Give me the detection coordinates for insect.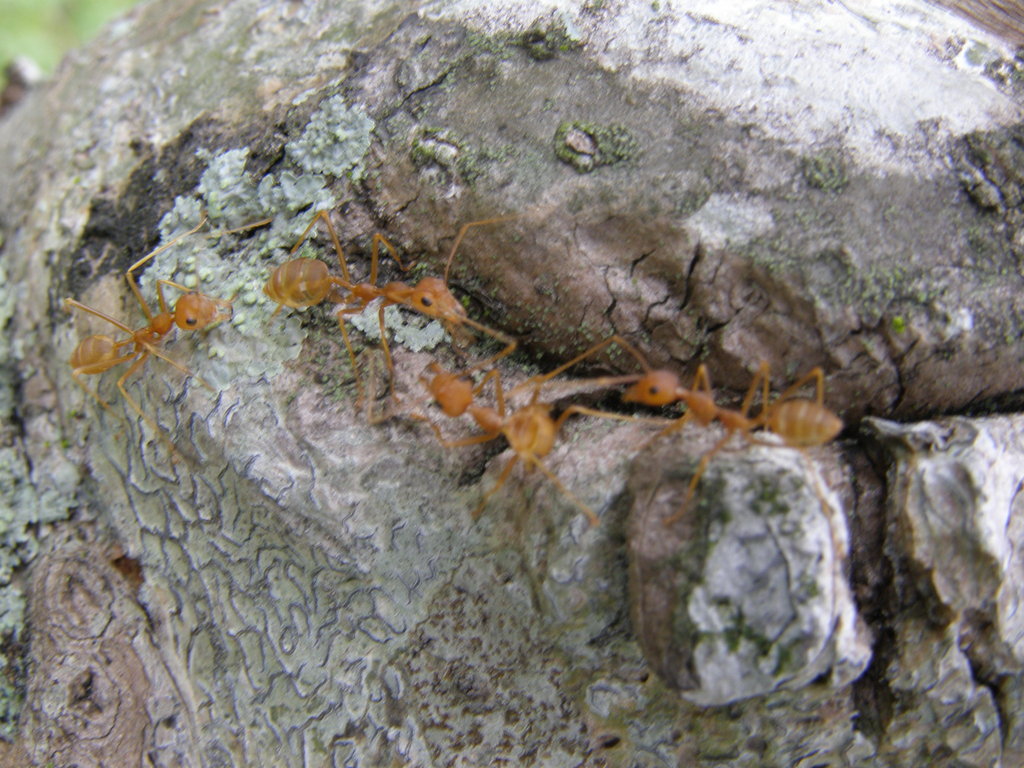
x1=266, y1=207, x2=512, y2=397.
